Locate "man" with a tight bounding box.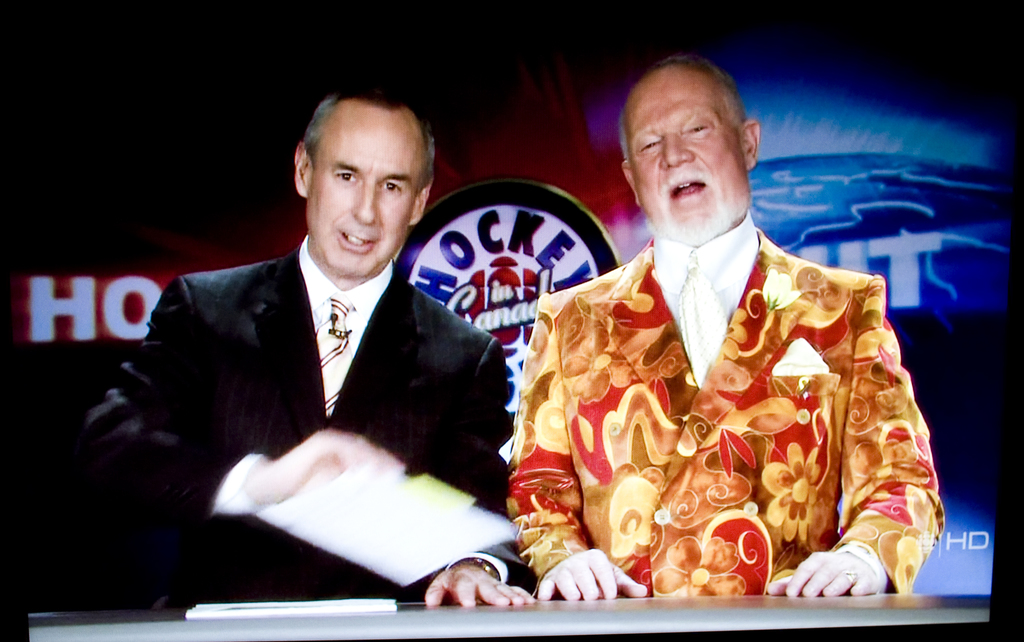
bbox=[76, 71, 499, 611].
